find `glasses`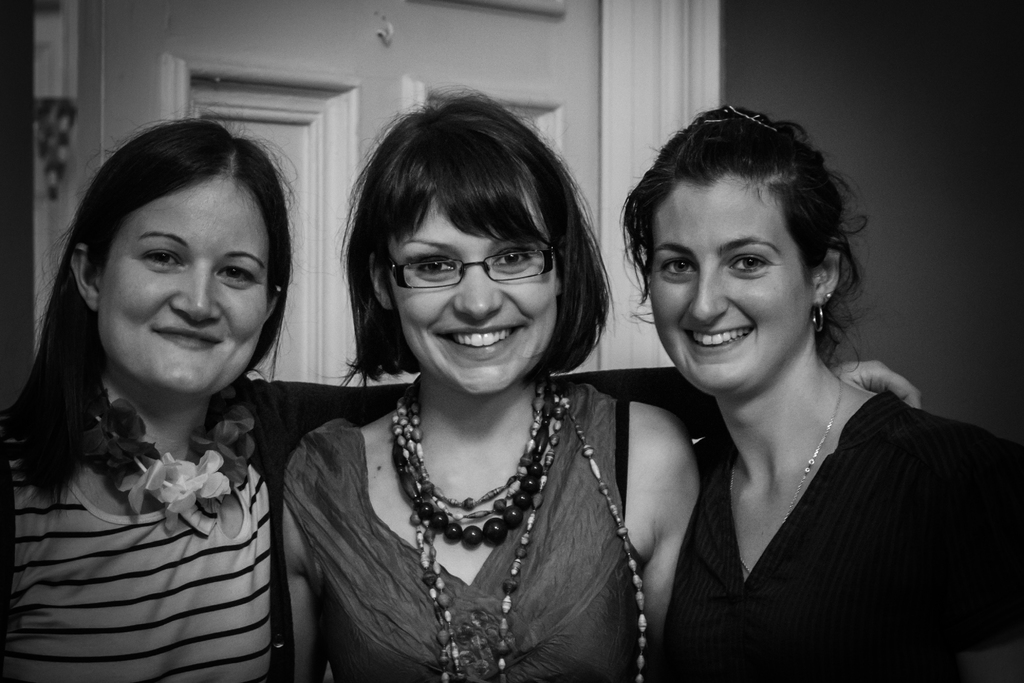
{"left": 381, "top": 235, "right": 552, "bottom": 286}
